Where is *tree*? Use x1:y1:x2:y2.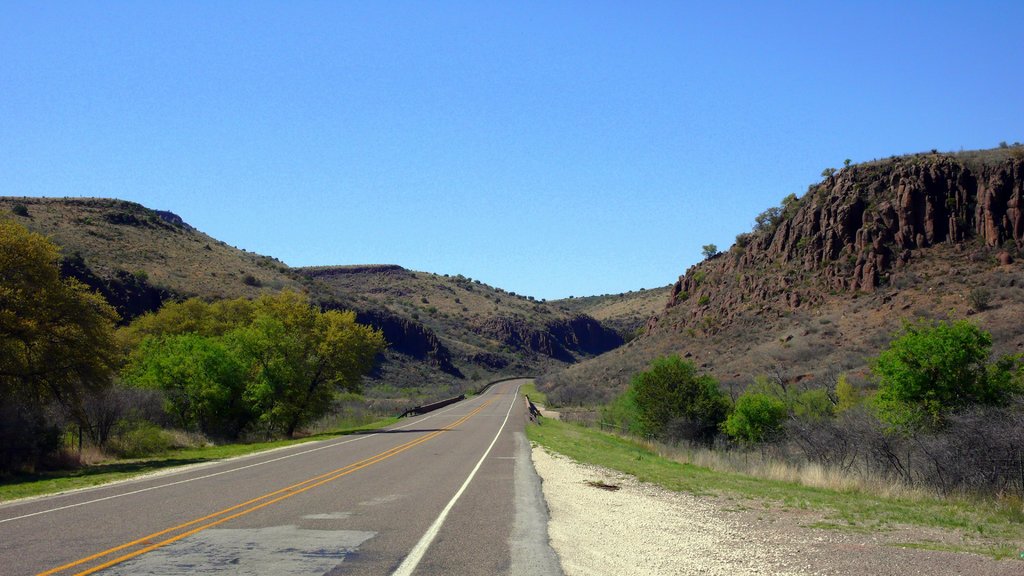
492:296:504:303.
